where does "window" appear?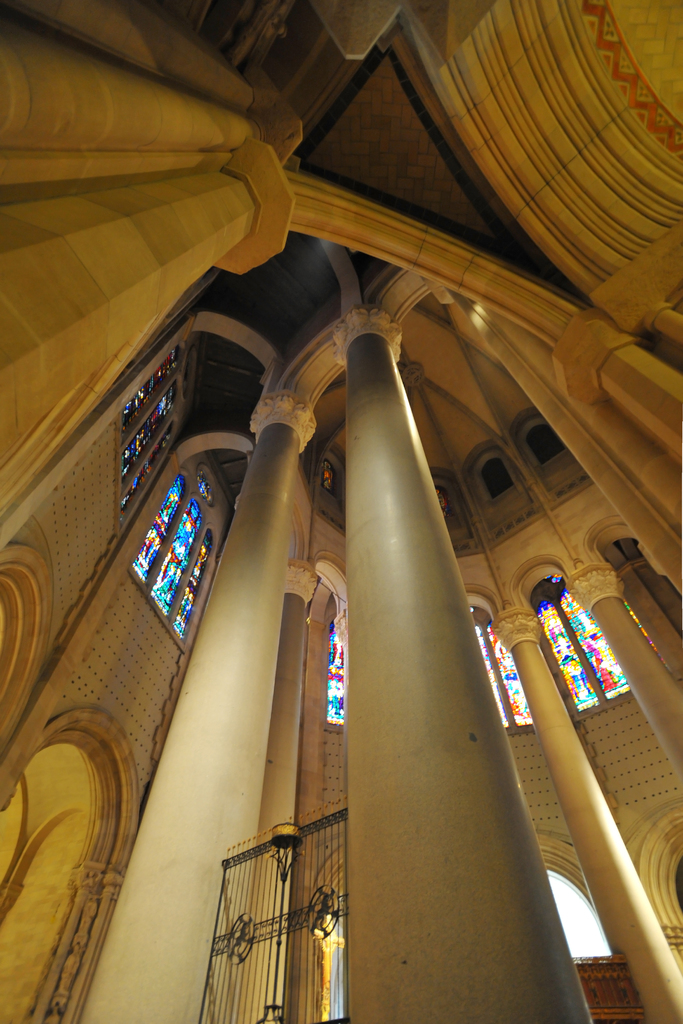
Appears at crop(131, 469, 226, 652).
